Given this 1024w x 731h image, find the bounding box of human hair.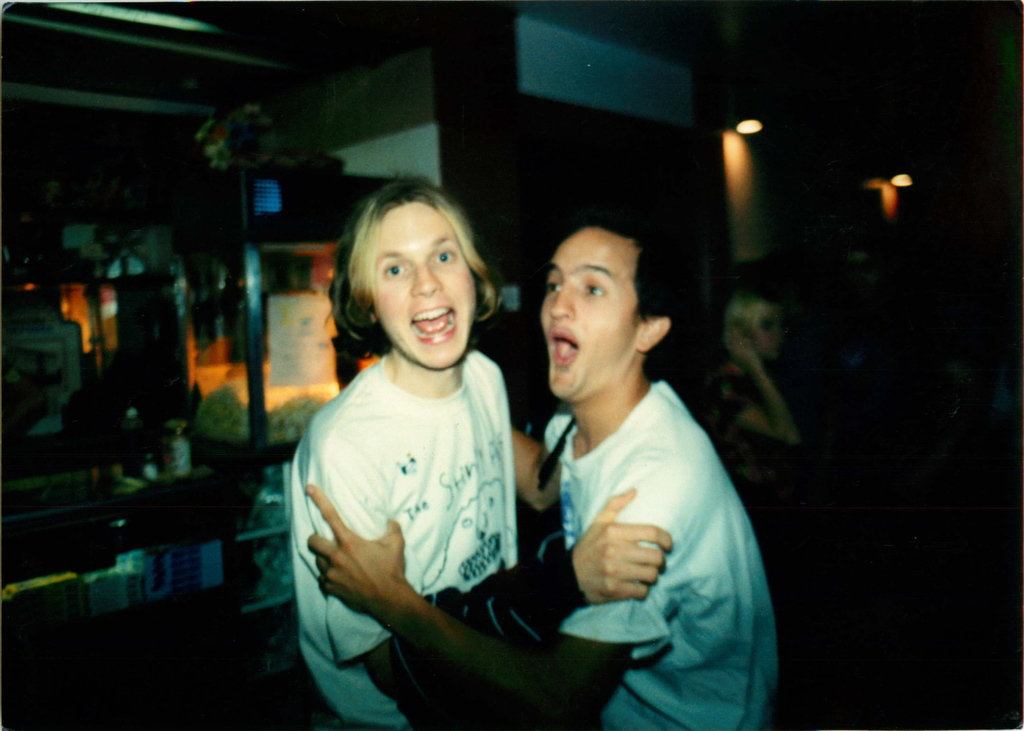
left=588, top=200, right=710, bottom=382.
